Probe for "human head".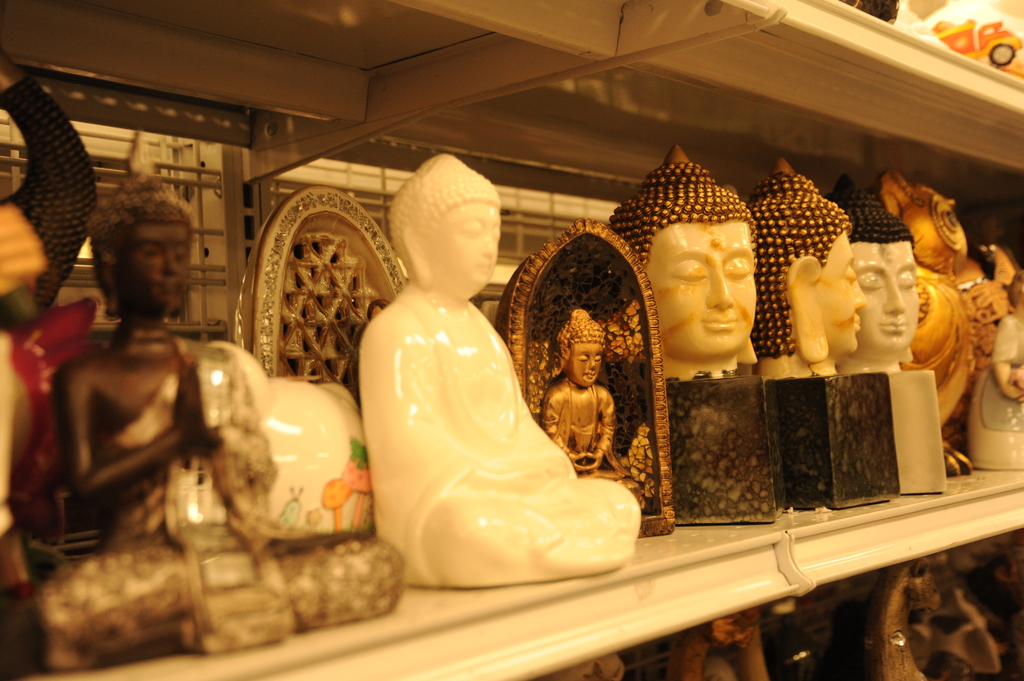
Probe result: (left=630, top=182, right=777, bottom=360).
